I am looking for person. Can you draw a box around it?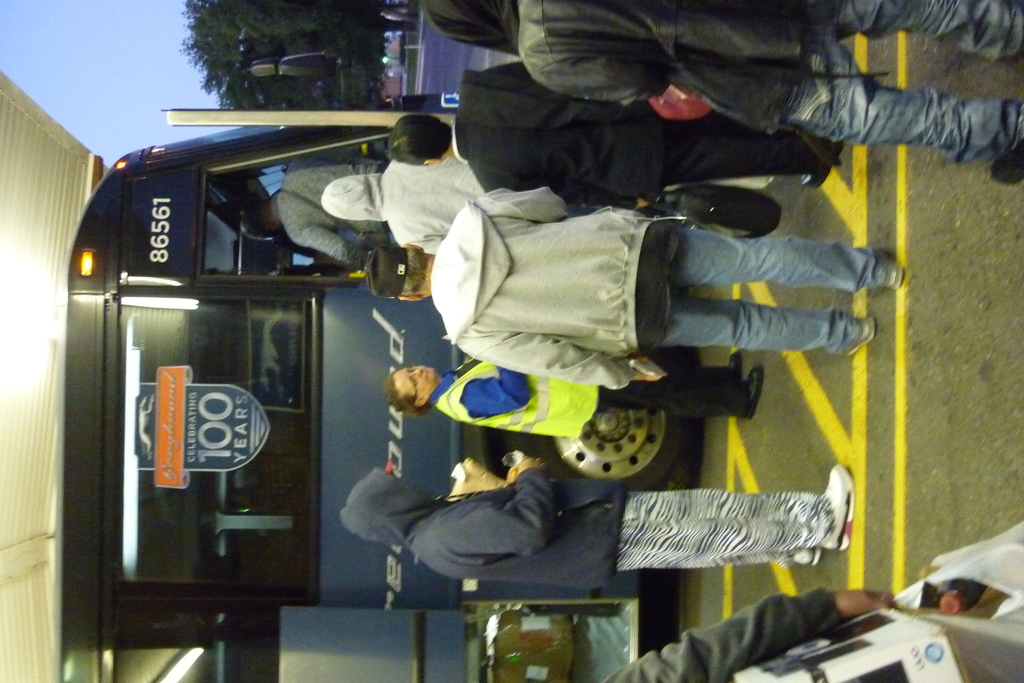
Sure, the bounding box is l=590, t=587, r=893, b=682.
